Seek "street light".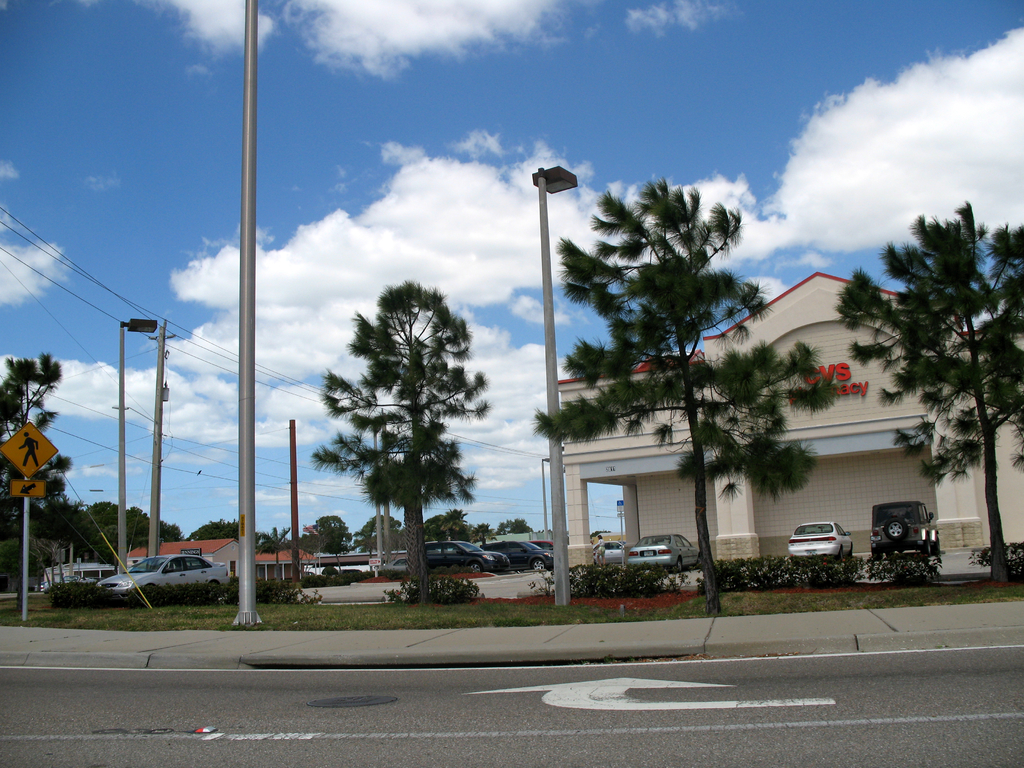
box=[531, 164, 578, 609].
